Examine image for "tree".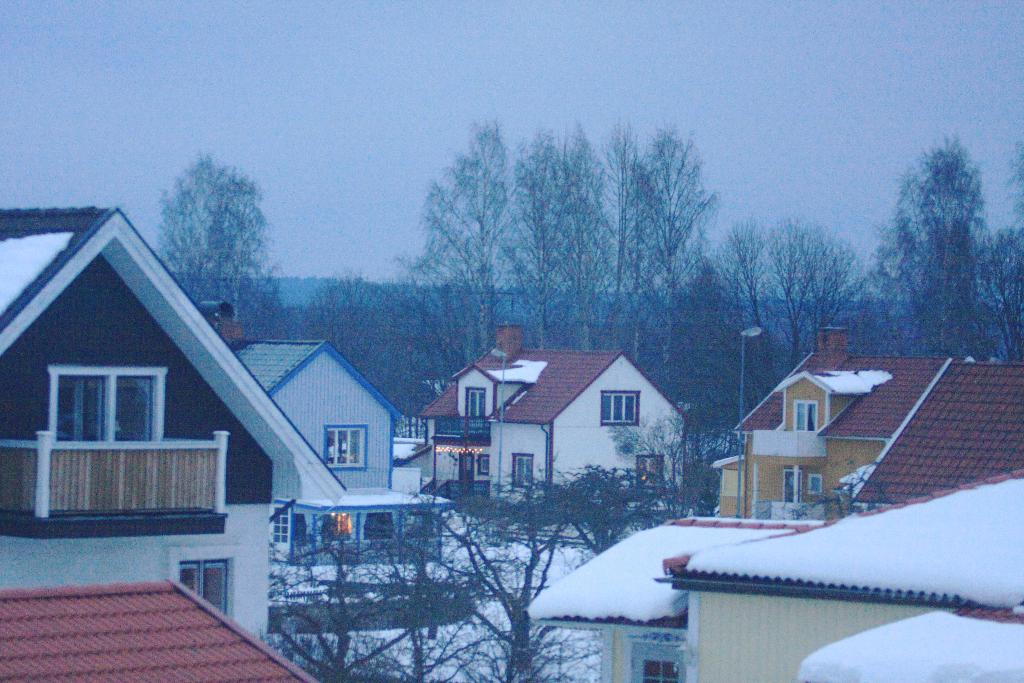
Examination result: bbox=[287, 272, 436, 429].
